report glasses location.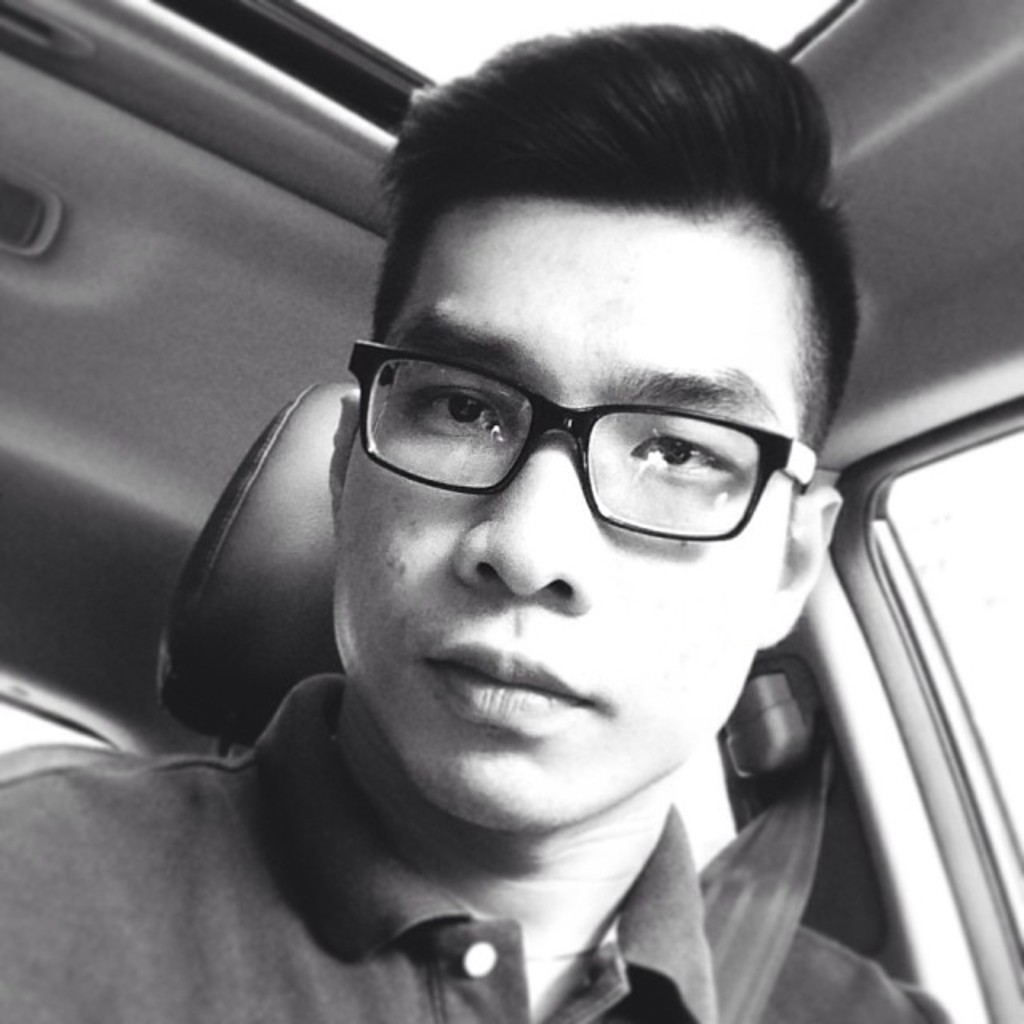
Report: box=[344, 339, 827, 550].
